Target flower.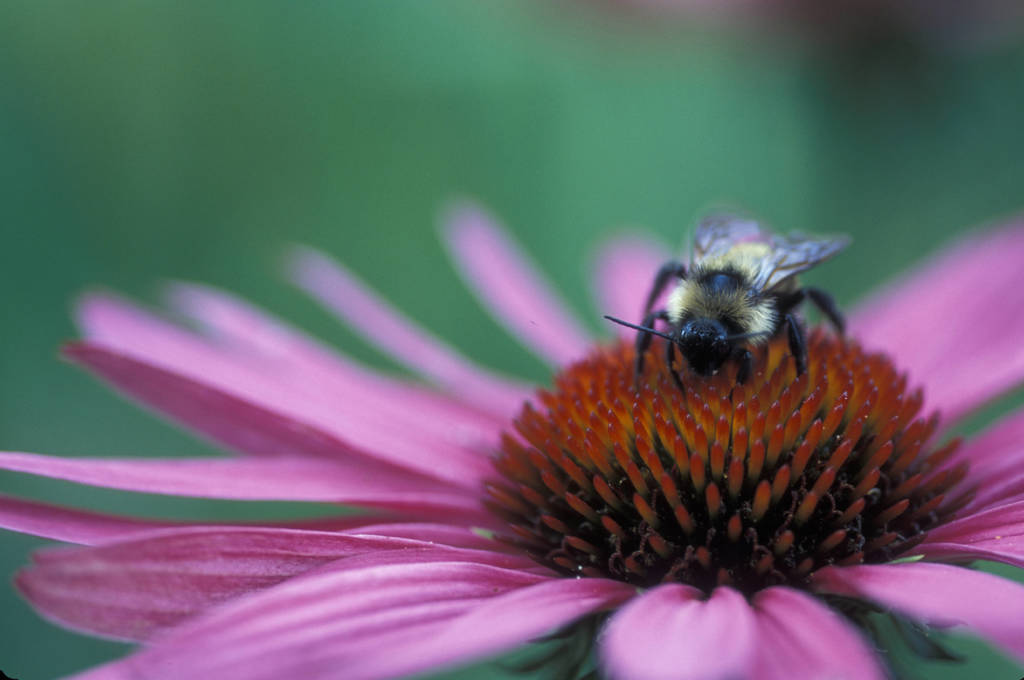
Target region: 74,179,983,663.
